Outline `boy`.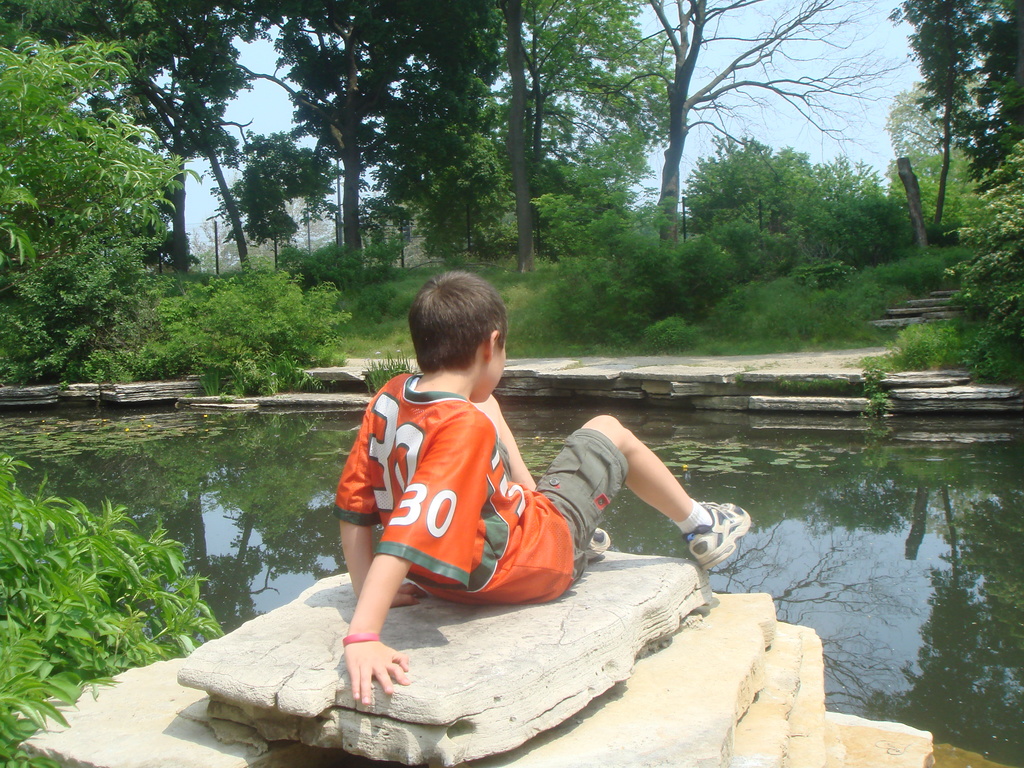
Outline: (328, 255, 774, 710).
